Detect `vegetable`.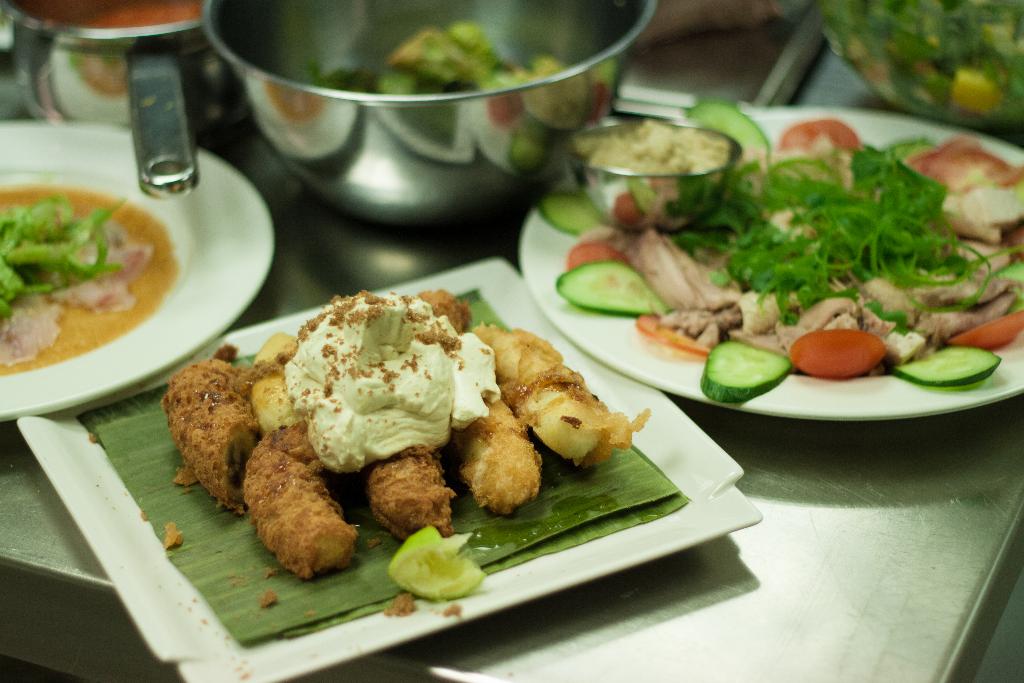
Detected at [901,353,1004,388].
